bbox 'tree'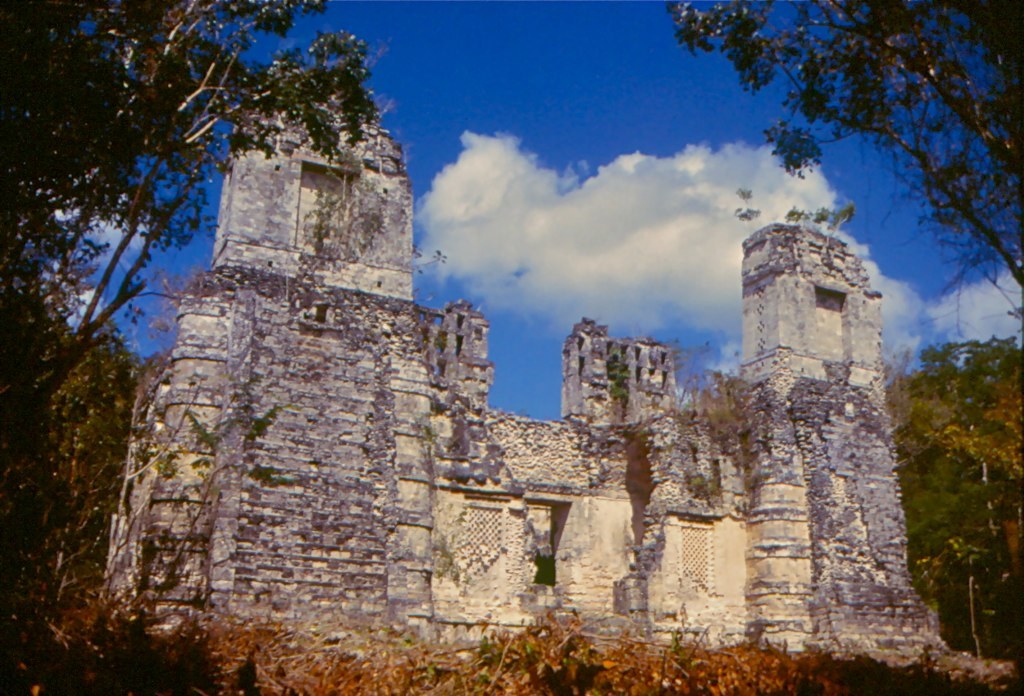
<bbox>59, 330, 163, 605</bbox>
